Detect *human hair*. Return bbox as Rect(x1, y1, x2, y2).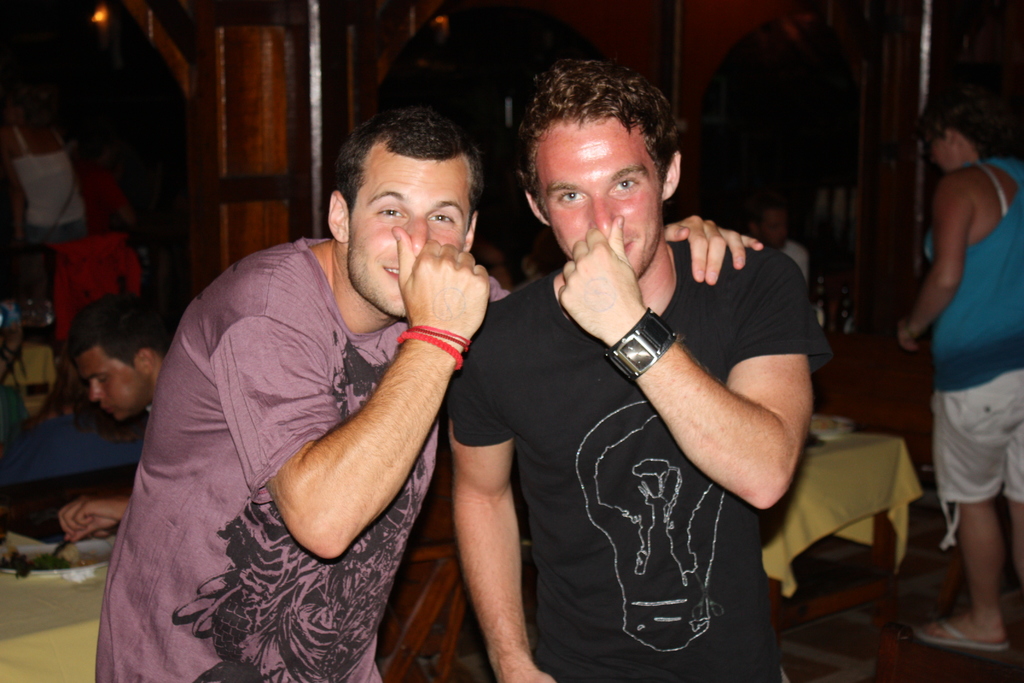
Rect(518, 58, 688, 221).
